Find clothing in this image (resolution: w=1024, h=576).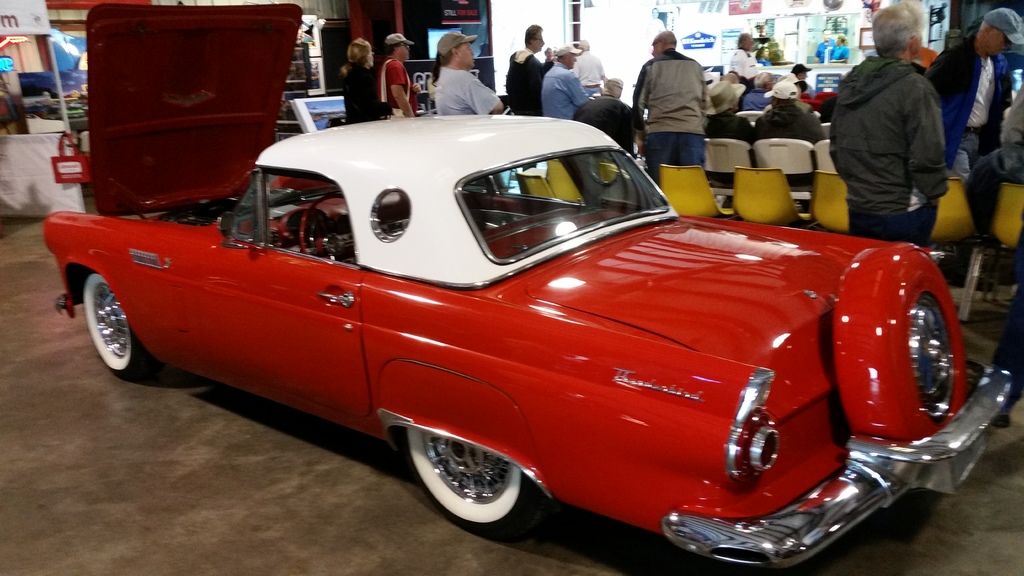
bbox(831, 41, 849, 63).
